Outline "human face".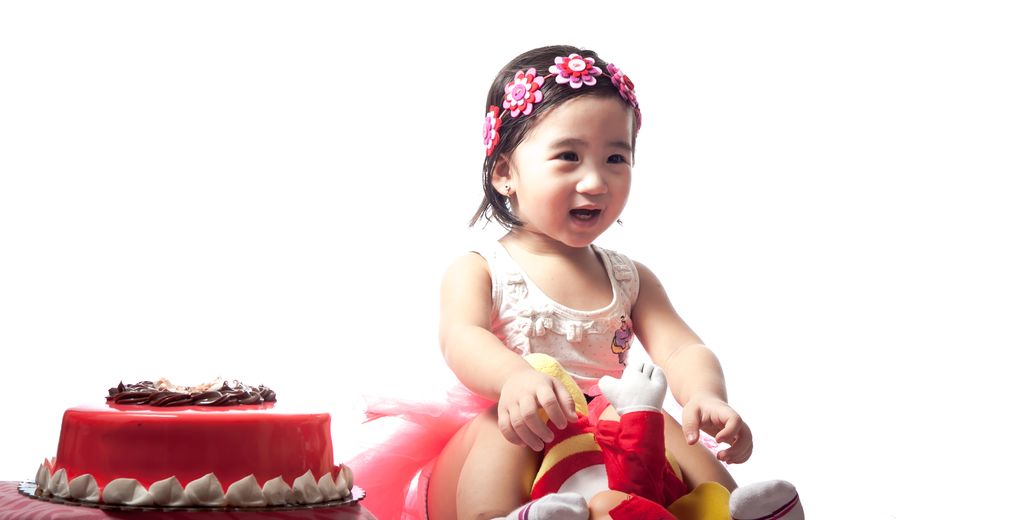
Outline: {"x1": 513, "y1": 93, "x2": 633, "y2": 251}.
